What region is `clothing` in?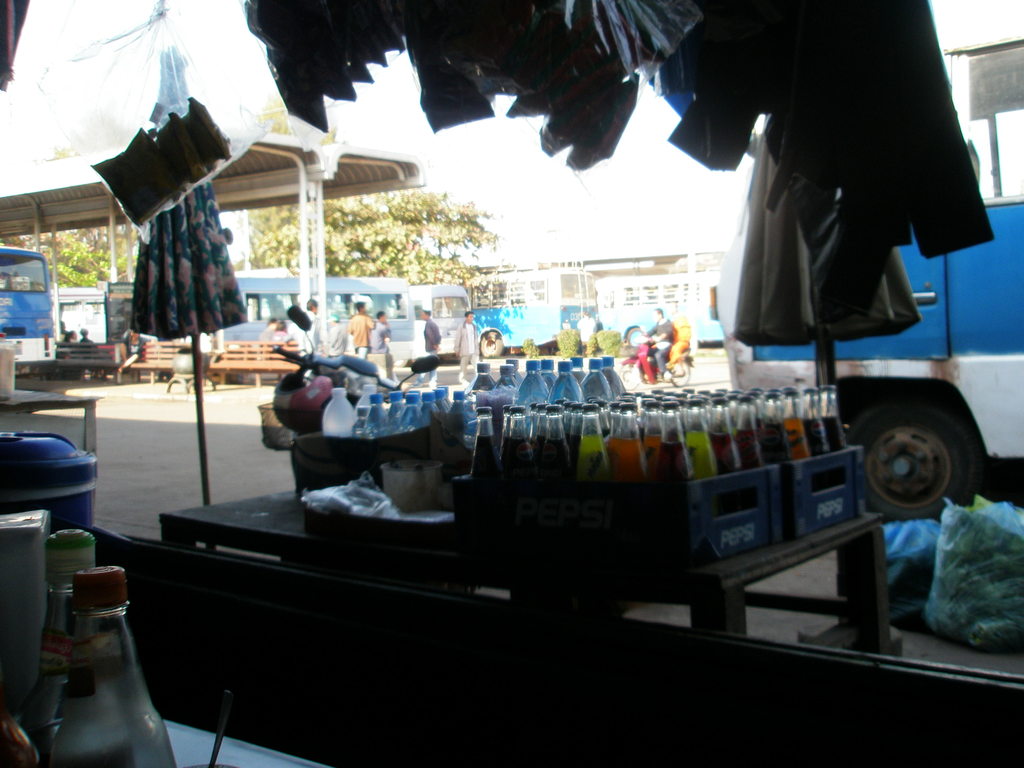
left=320, top=323, right=346, bottom=352.
